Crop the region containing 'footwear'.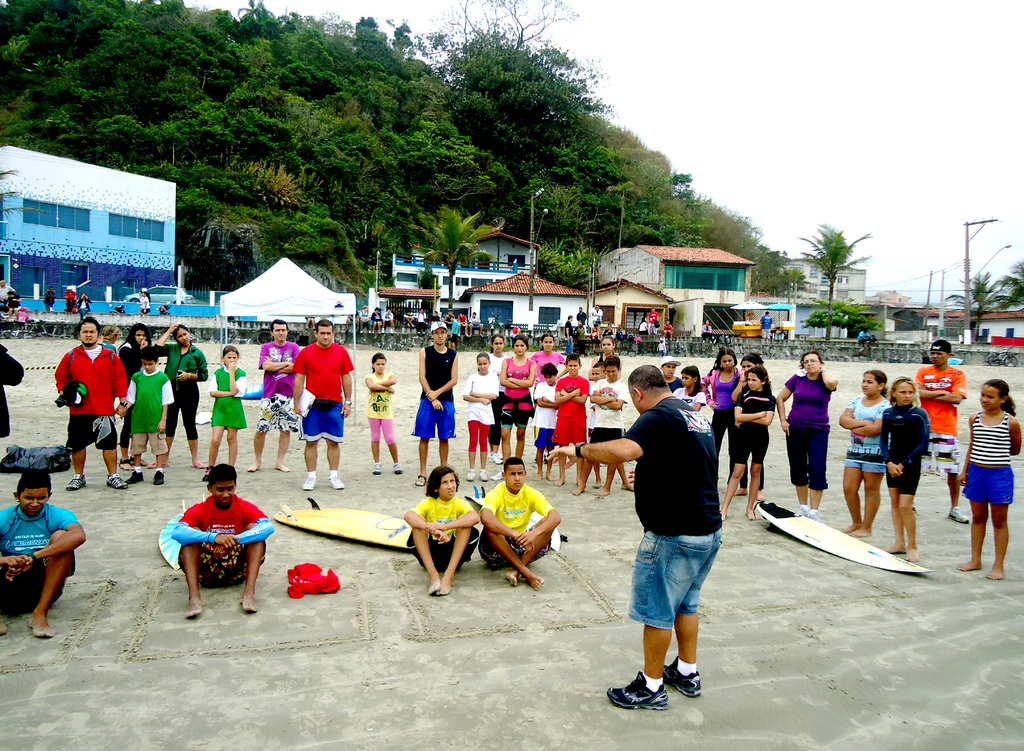
Crop region: 329,474,344,485.
